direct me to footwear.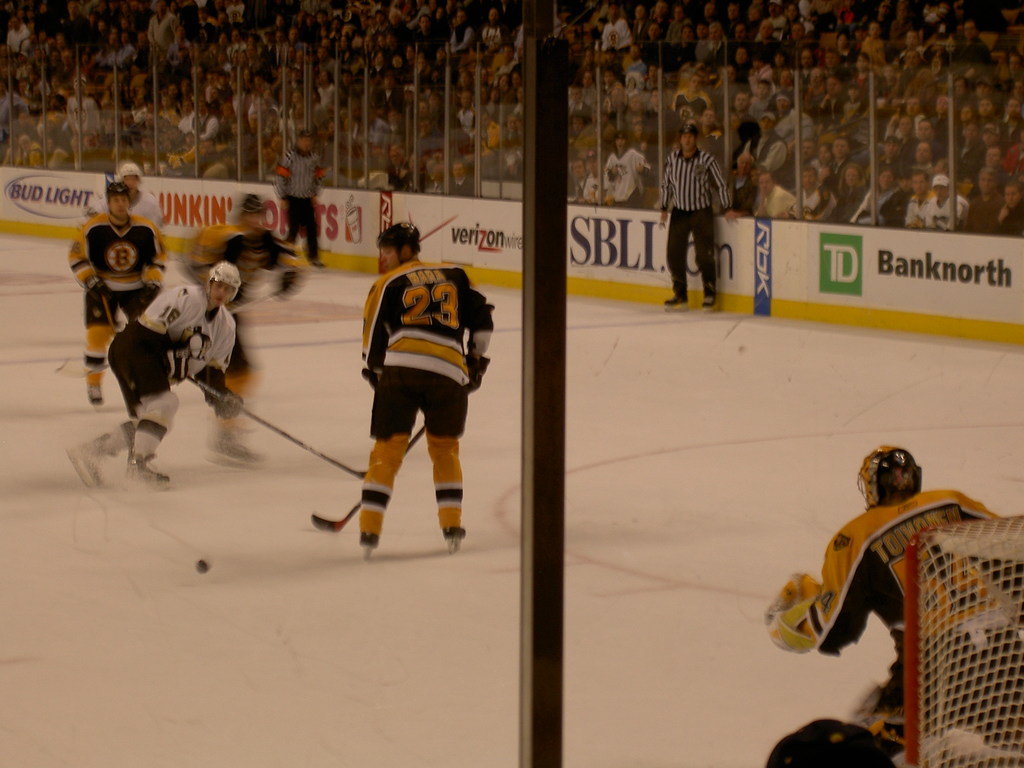
Direction: bbox(701, 294, 718, 311).
